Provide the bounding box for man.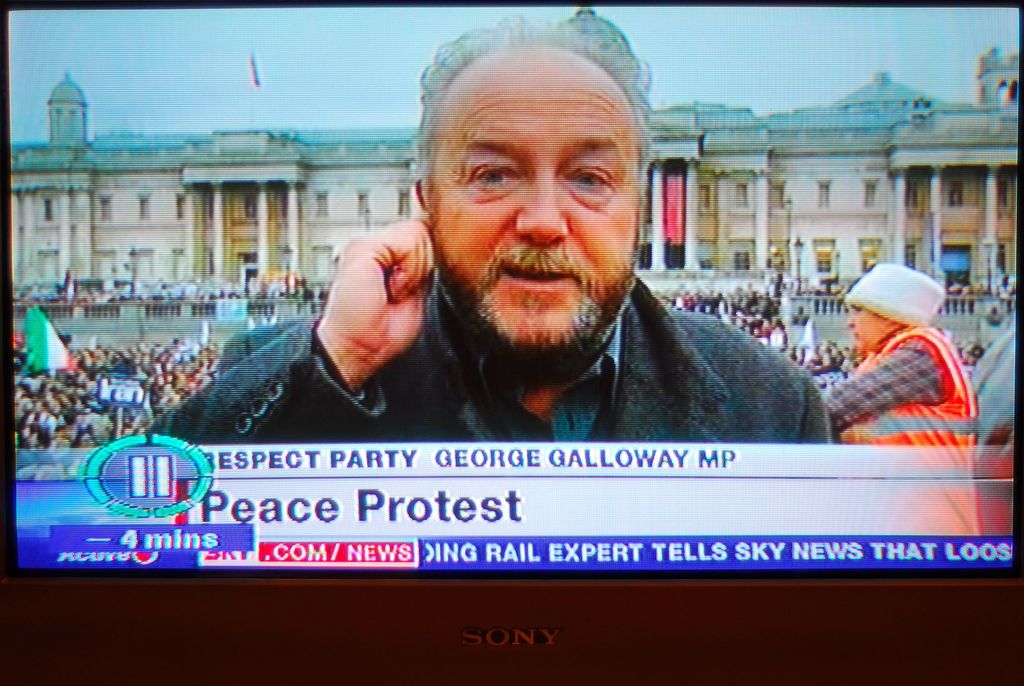
819,265,977,456.
